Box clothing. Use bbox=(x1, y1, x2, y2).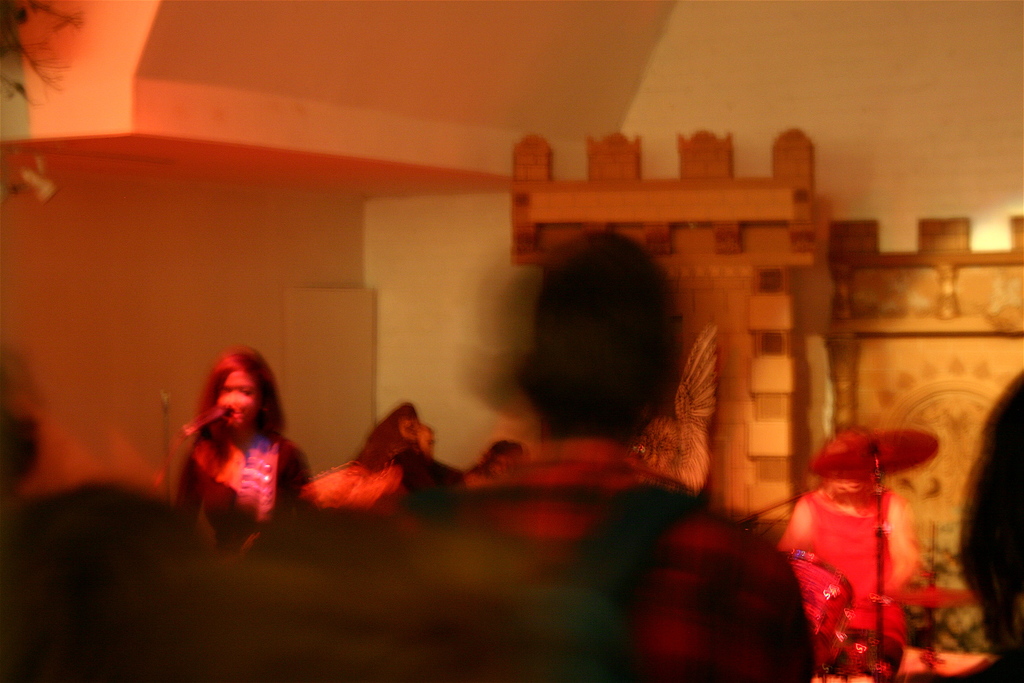
bbox=(793, 485, 910, 639).
